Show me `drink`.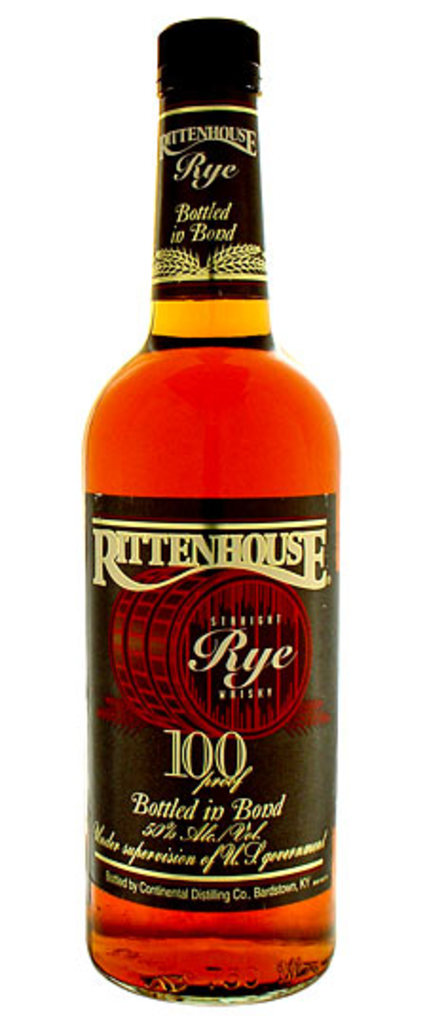
`drink` is here: x1=84, y1=13, x2=342, y2=1003.
